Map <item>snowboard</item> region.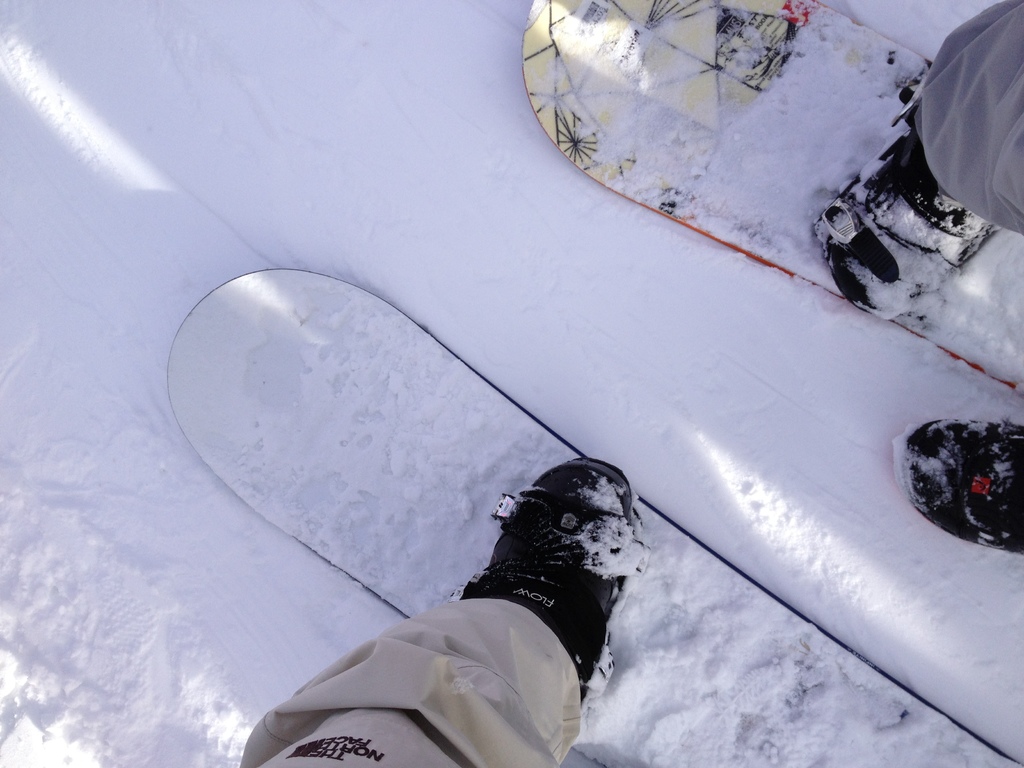
Mapped to x1=522, y1=0, x2=1023, y2=388.
